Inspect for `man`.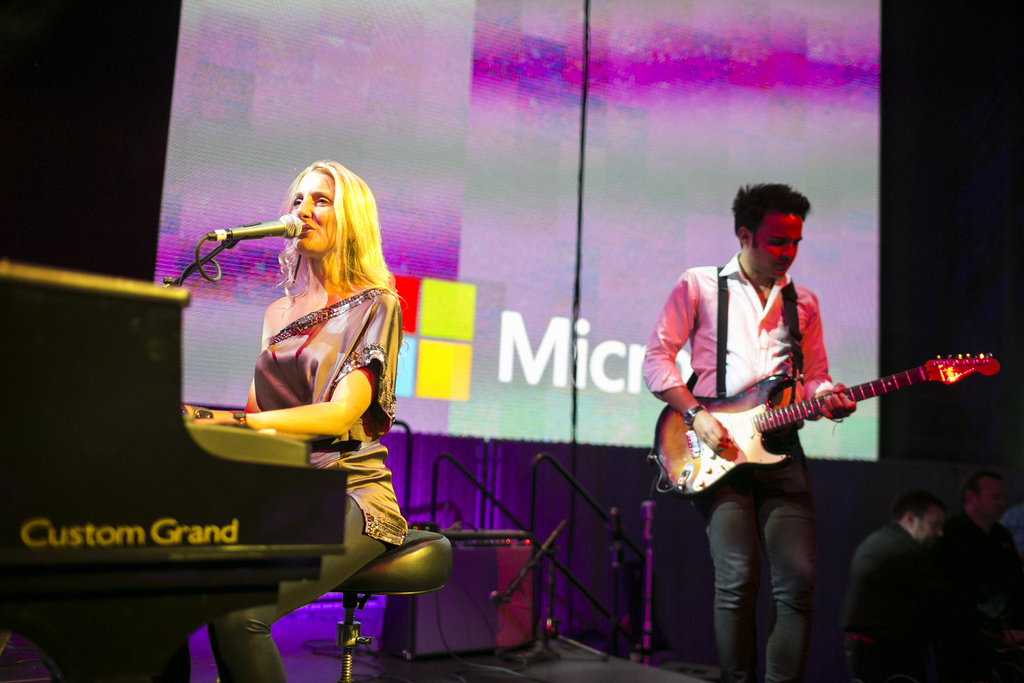
Inspection: bbox=(852, 497, 950, 681).
